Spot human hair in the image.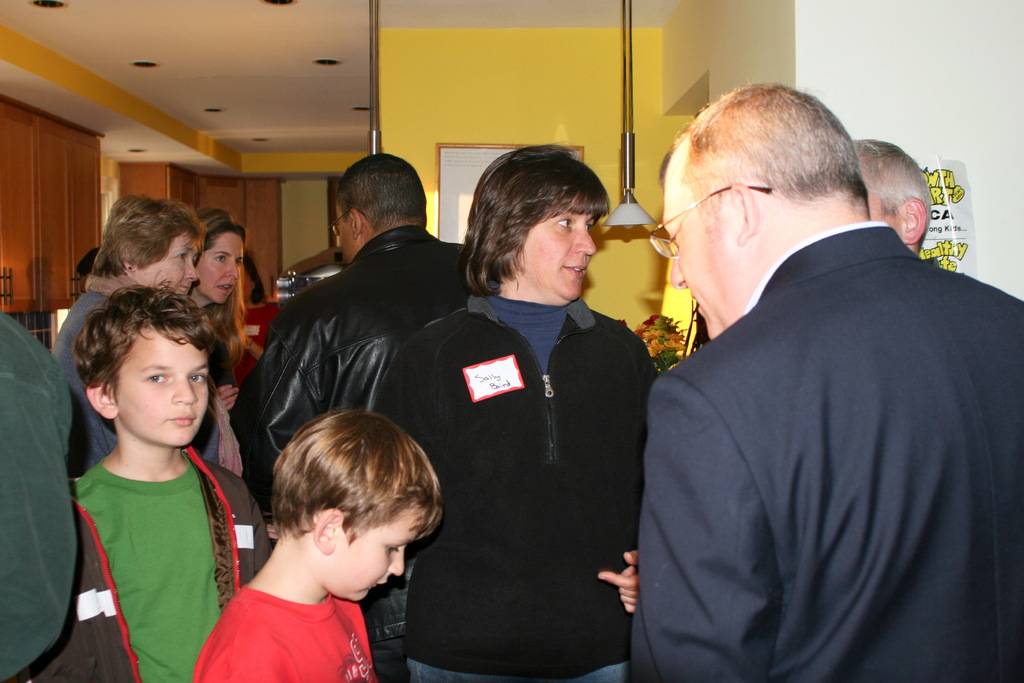
human hair found at (671,74,863,224).
